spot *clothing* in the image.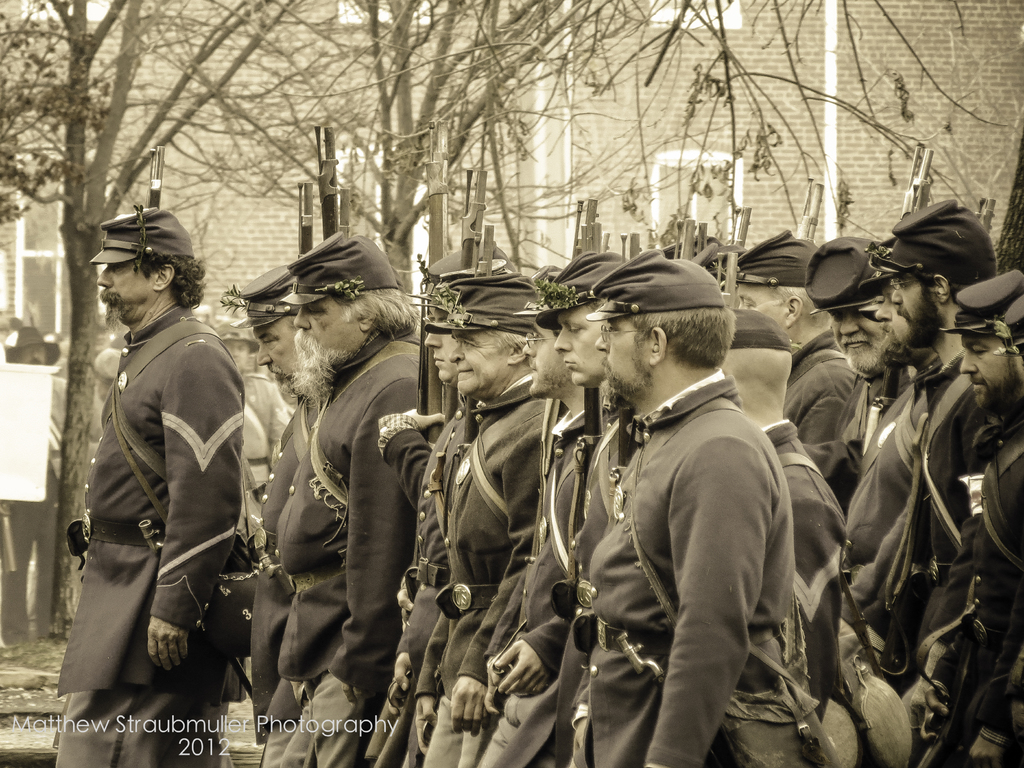
*clothing* found at [947, 266, 1023, 336].
